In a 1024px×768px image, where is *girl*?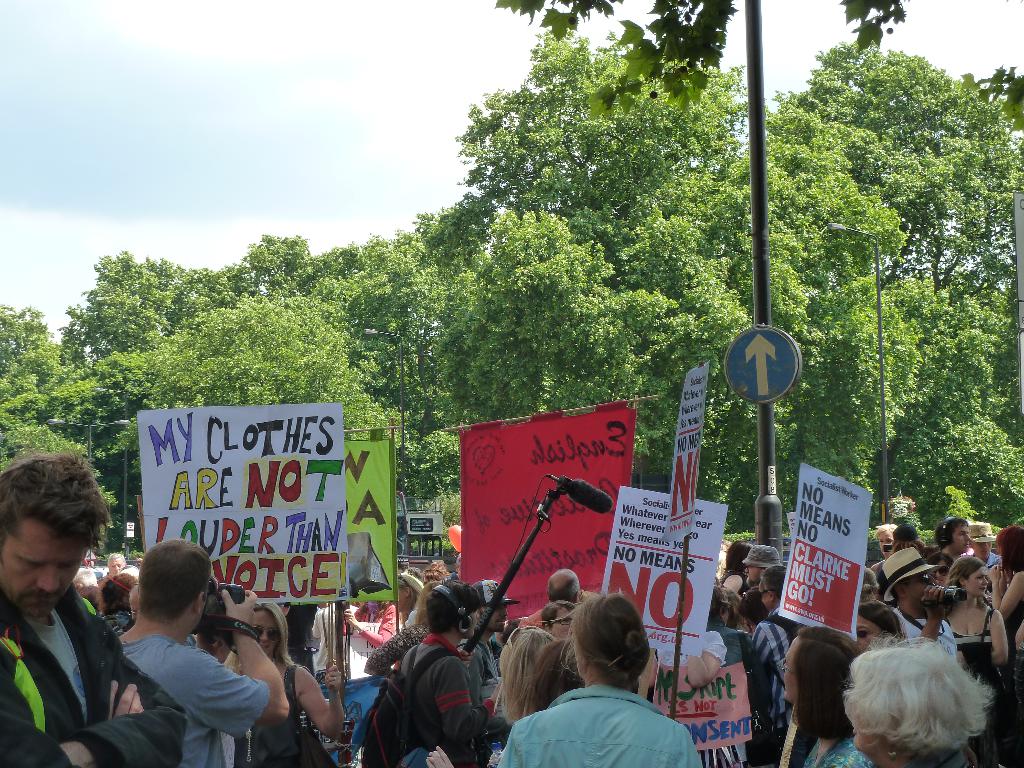
x1=945, y1=557, x2=1012, y2=685.
